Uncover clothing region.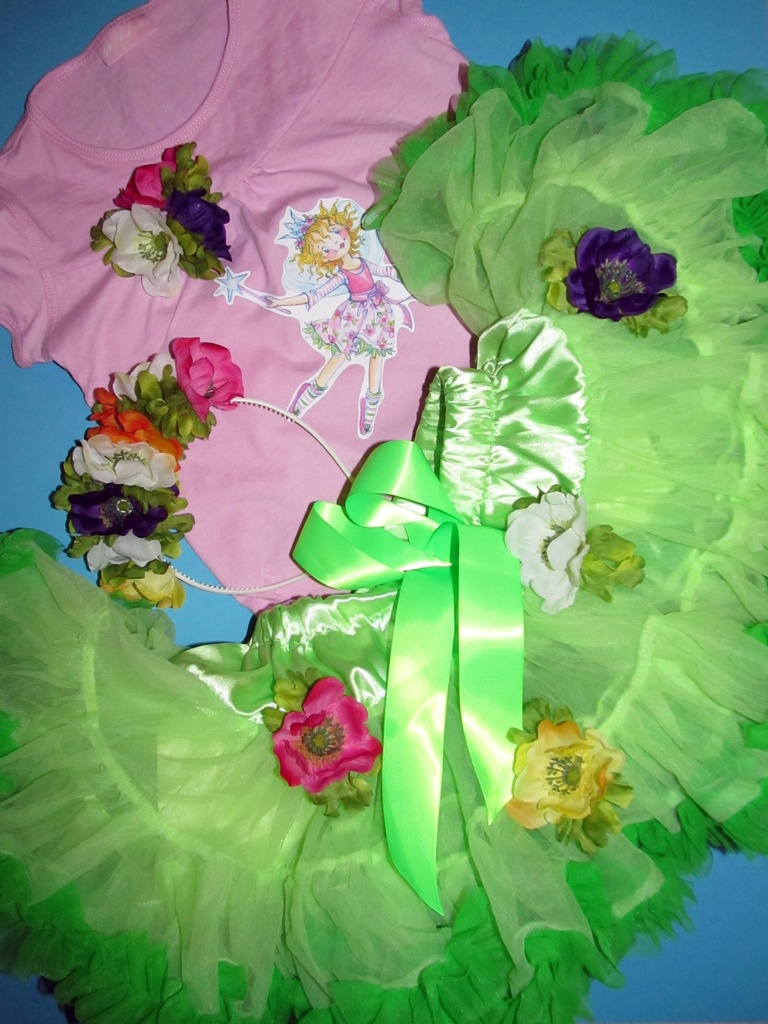
Uncovered: rect(0, 35, 767, 1023).
